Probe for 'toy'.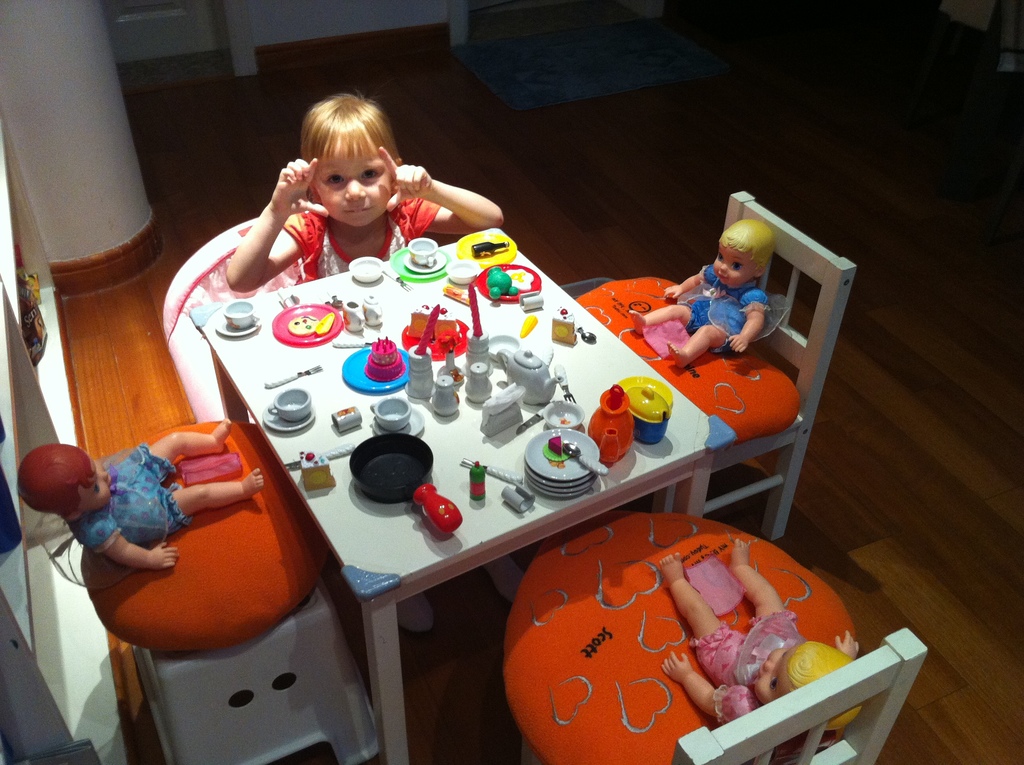
Probe result: (x1=365, y1=335, x2=413, y2=382).
